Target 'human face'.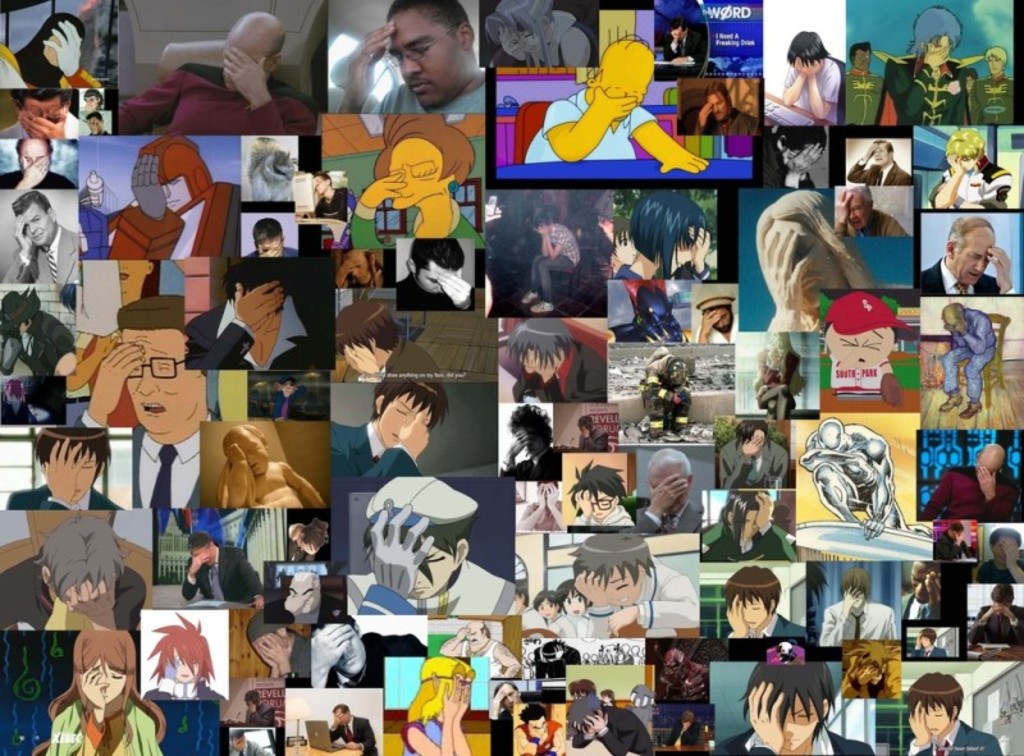
Target region: (588,489,616,516).
